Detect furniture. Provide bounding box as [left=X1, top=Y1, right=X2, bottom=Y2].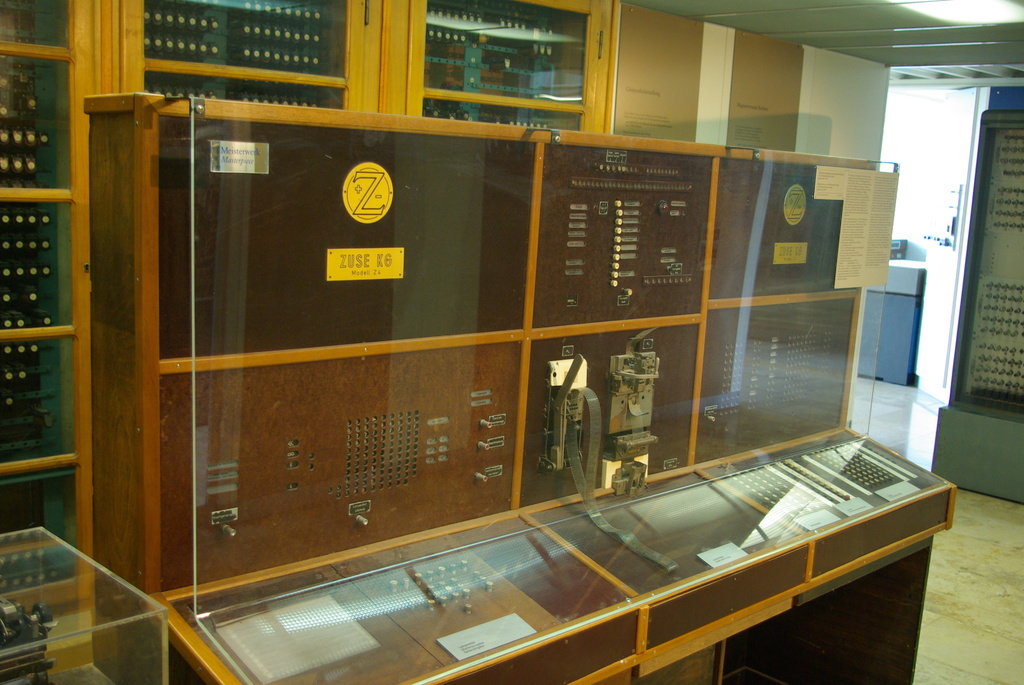
[left=0, top=528, right=169, bottom=684].
